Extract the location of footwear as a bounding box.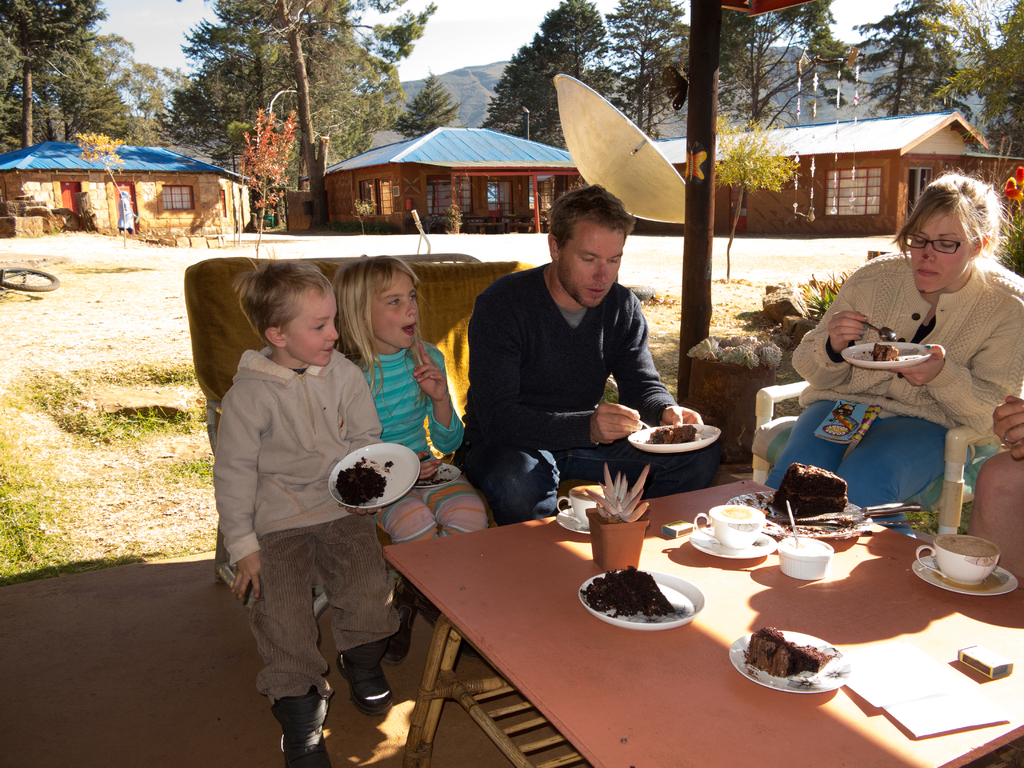
bbox=[340, 633, 392, 708].
